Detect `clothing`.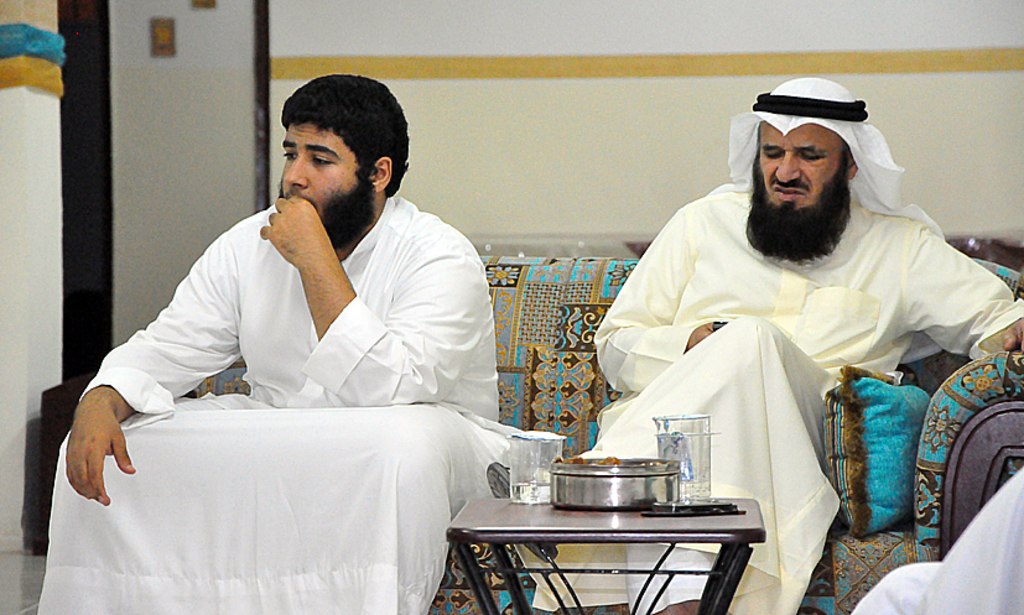
Detected at (27, 199, 546, 614).
